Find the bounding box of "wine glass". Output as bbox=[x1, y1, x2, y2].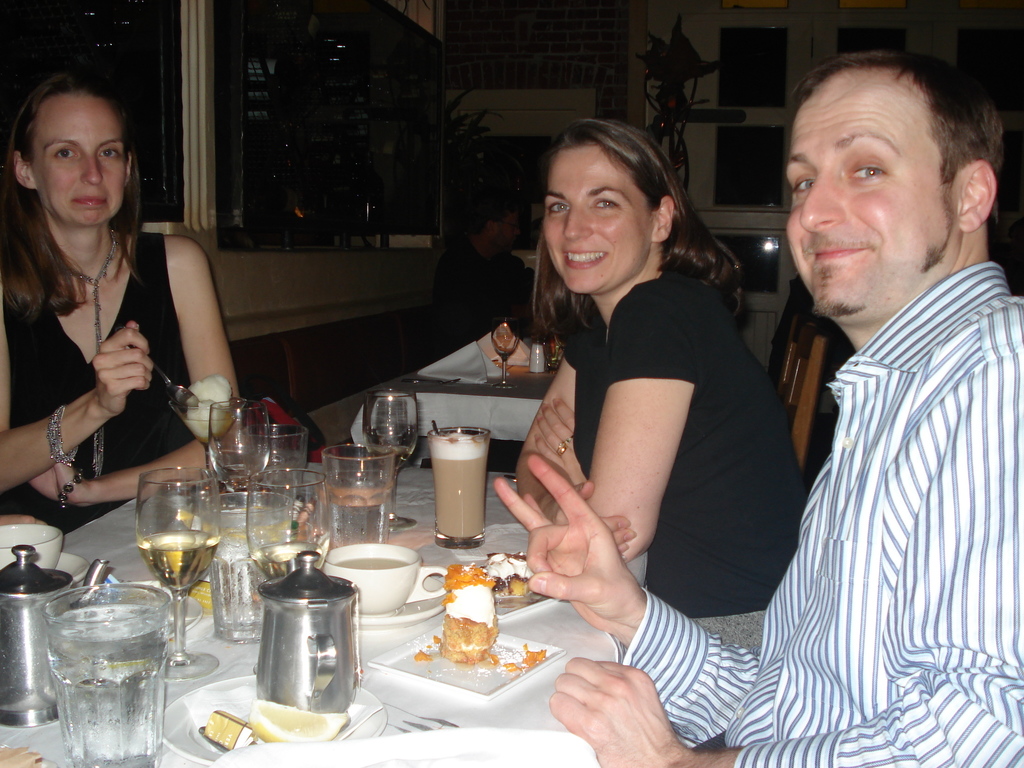
bbox=[206, 400, 273, 487].
